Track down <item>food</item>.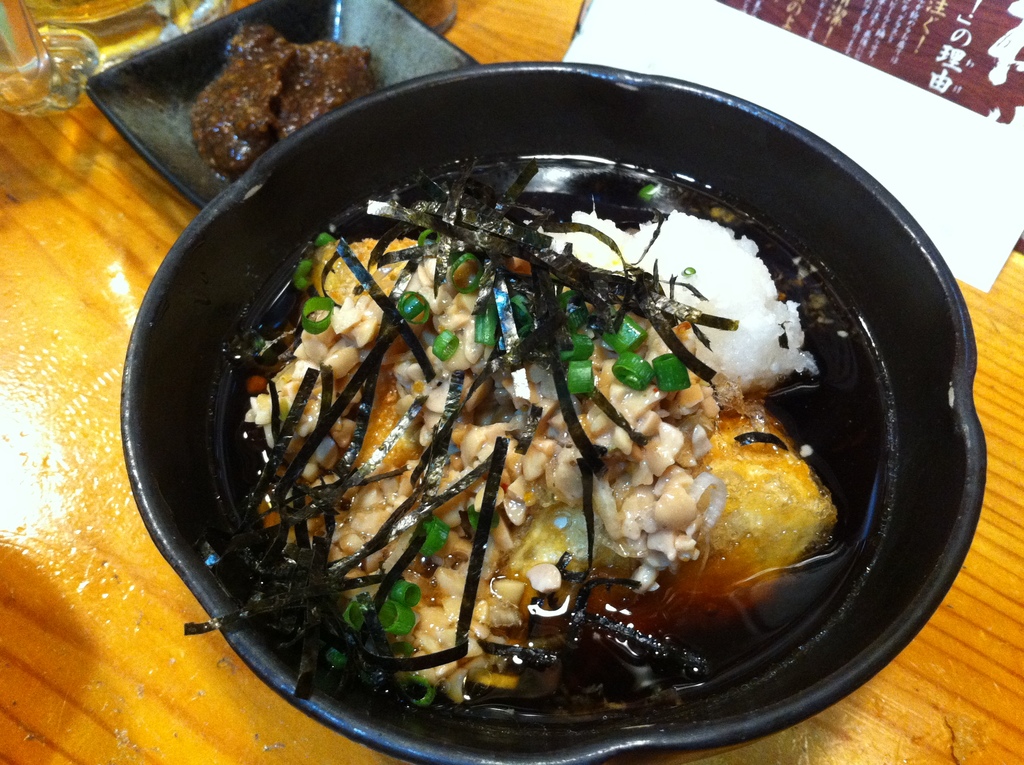
Tracked to [left=187, top=21, right=375, bottom=179].
